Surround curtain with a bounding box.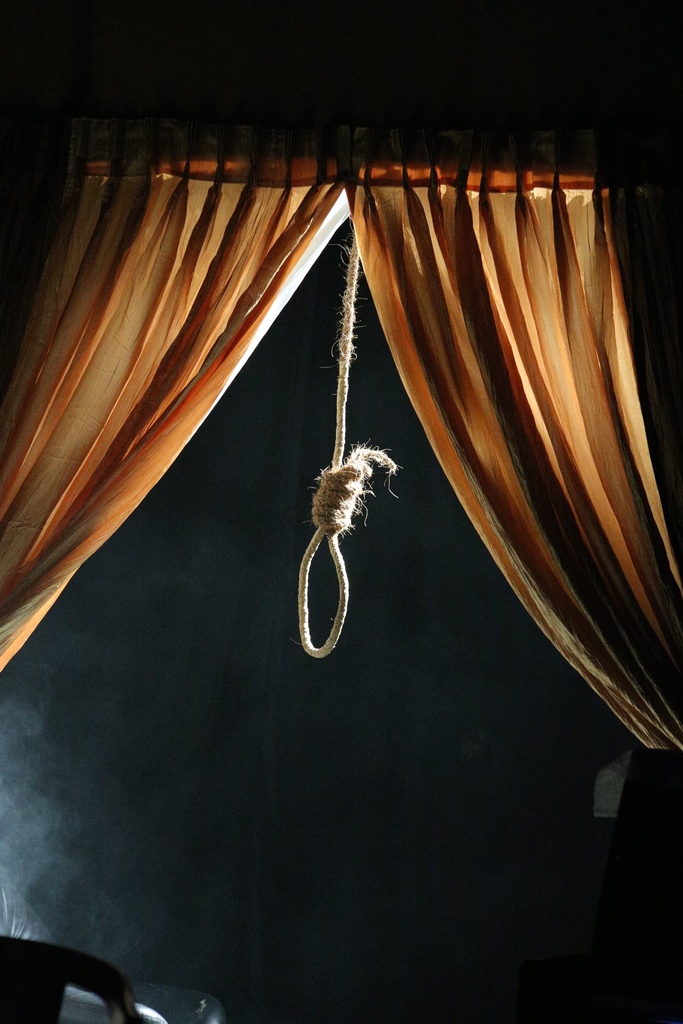
(0,145,359,684).
